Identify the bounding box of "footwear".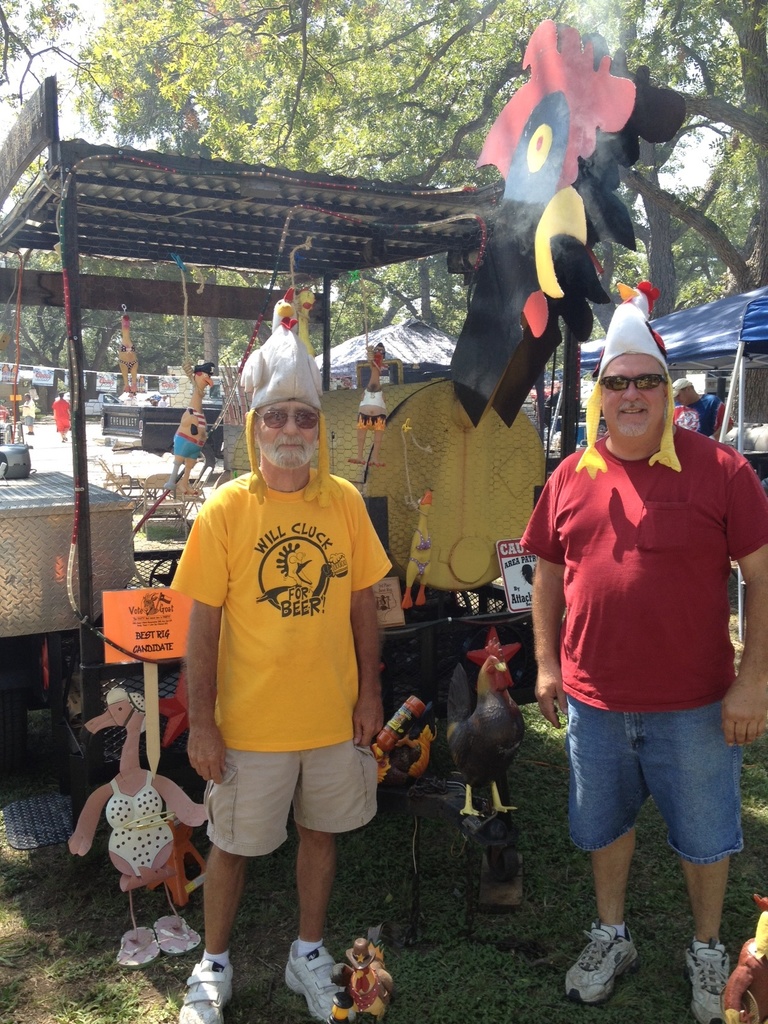
<bbox>114, 924, 163, 973</bbox>.
